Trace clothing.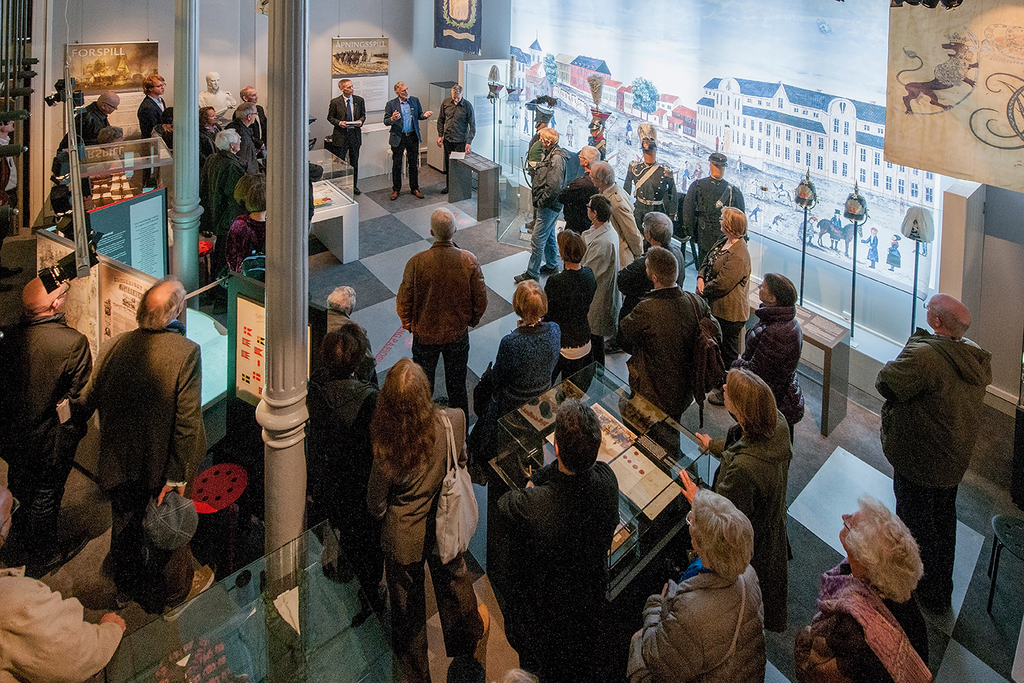
Traced to [x1=438, y1=97, x2=474, y2=179].
